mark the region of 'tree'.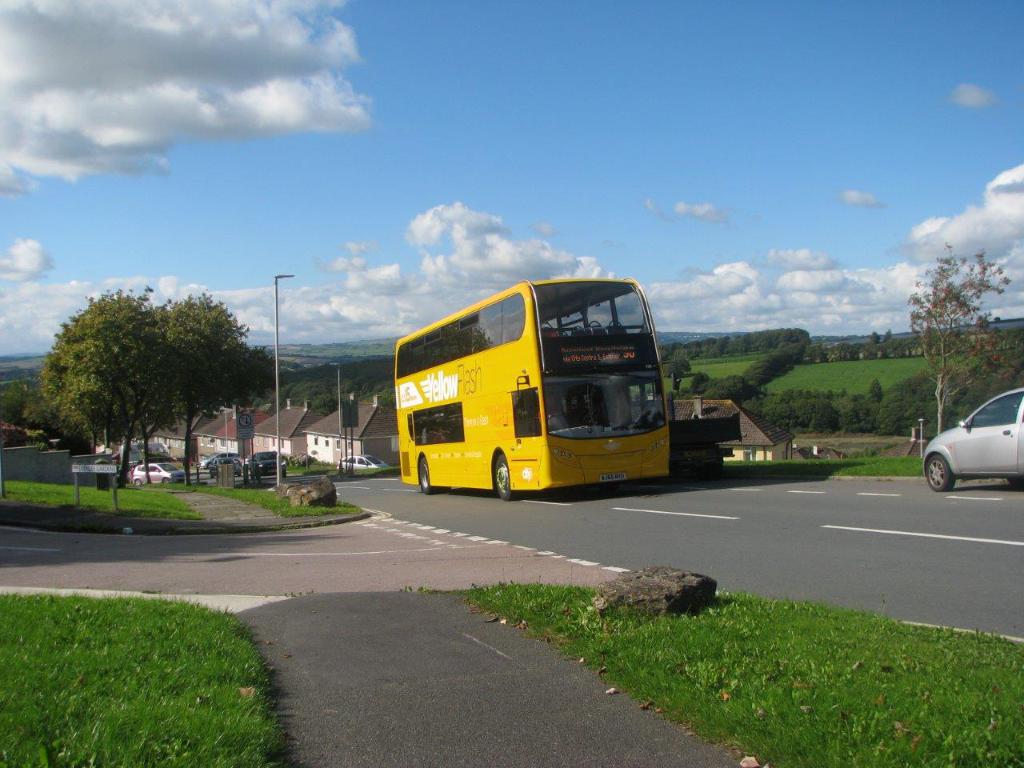
Region: 49 265 267 499.
